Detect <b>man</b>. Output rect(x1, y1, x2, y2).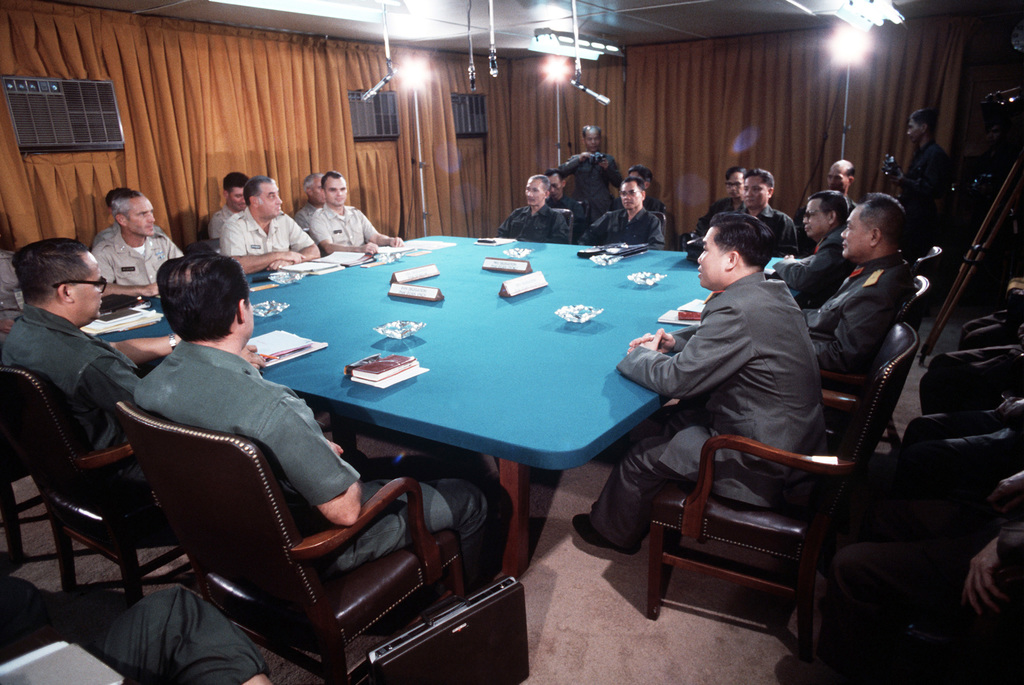
rect(724, 175, 808, 283).
